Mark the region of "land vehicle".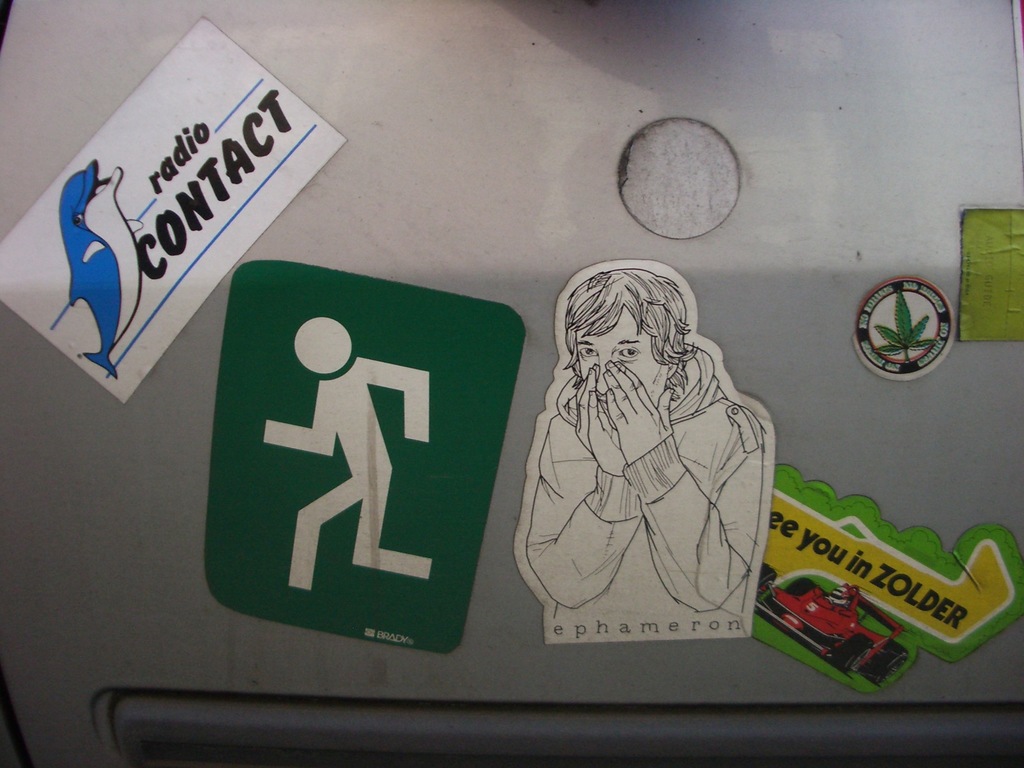
Region: <region>758, 559, 907, 685</region>.
